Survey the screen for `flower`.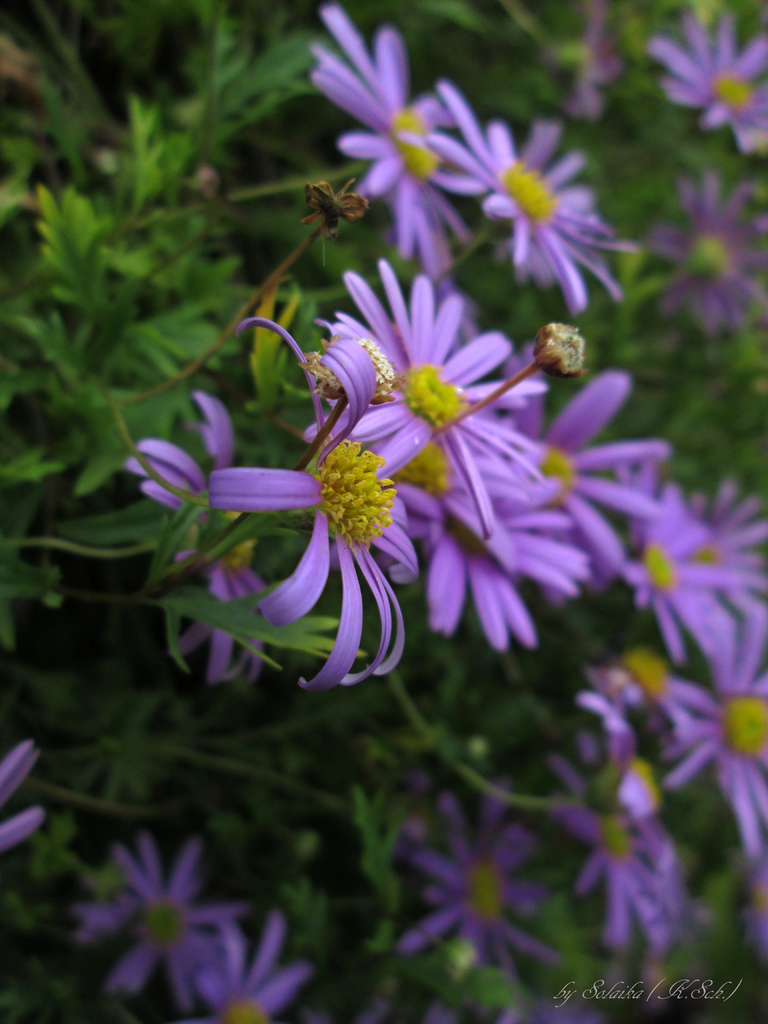
Survey found: [left=302, top=4, right=472, bottom=279].
